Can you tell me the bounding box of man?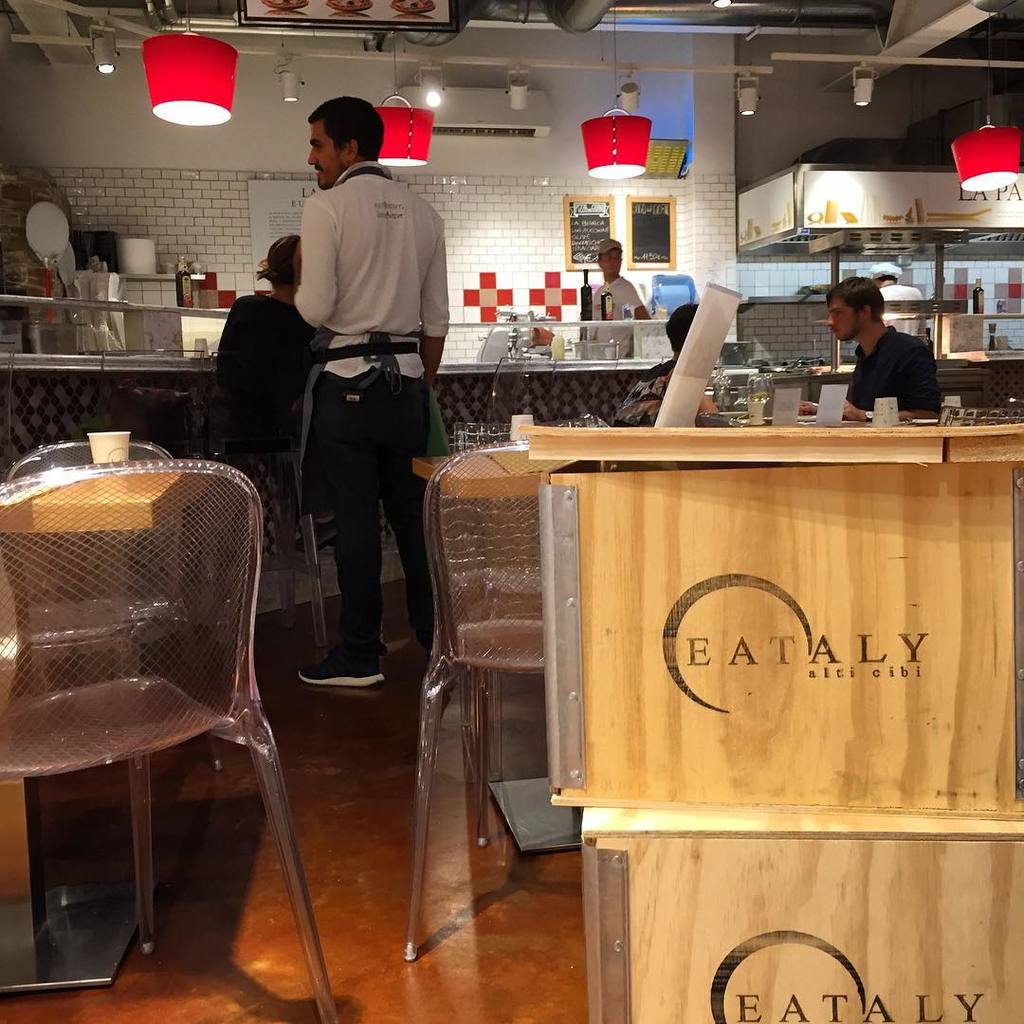
rect(795, 280, 950, 427).
